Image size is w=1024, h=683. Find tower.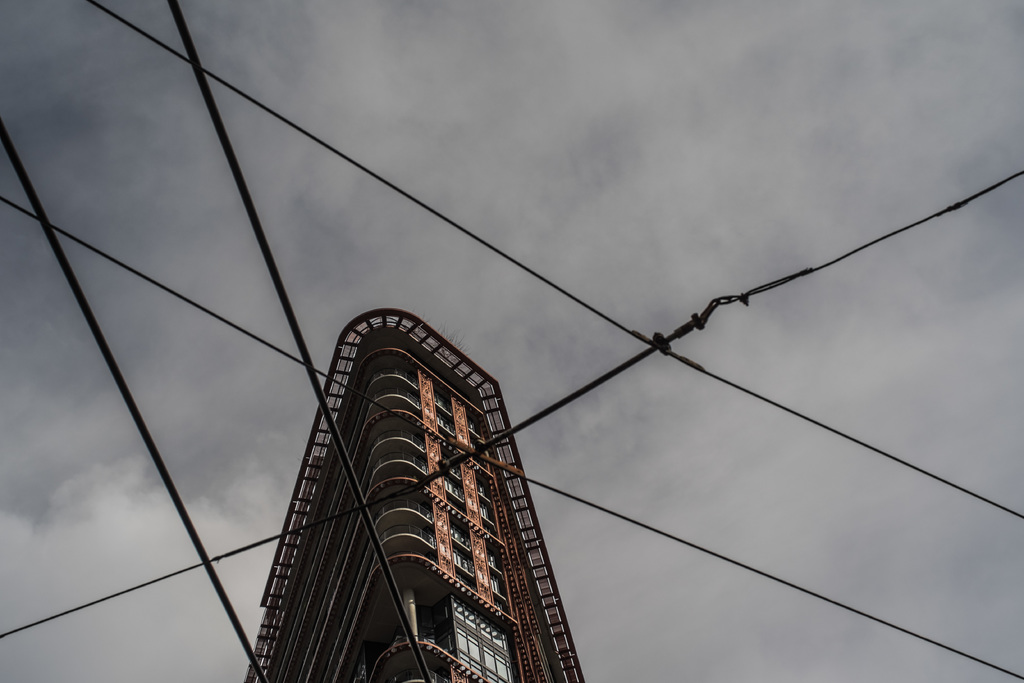
l=233, t=293, r=601, b=682.
